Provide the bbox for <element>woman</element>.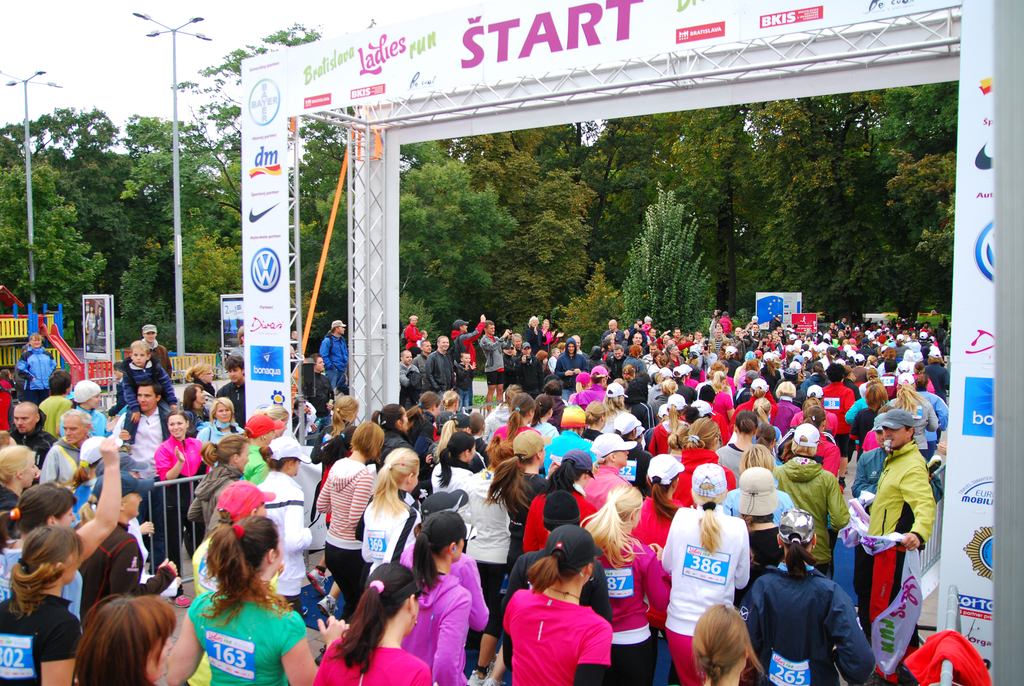
[891,372,931,461].
